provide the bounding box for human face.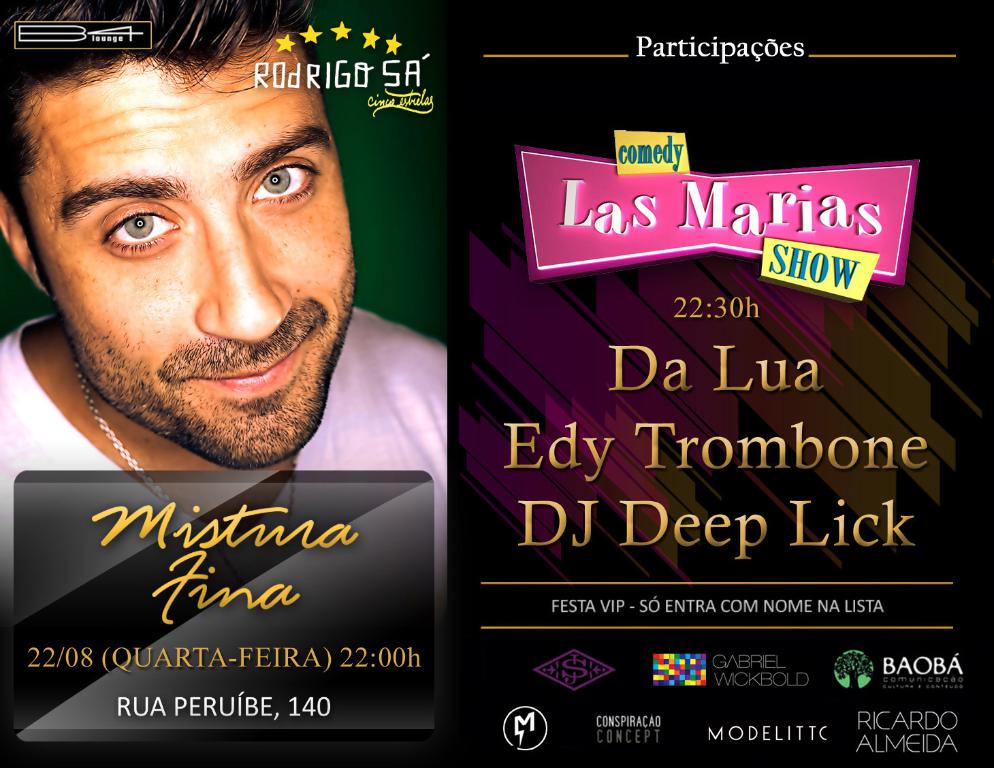
region(21, 62, 354, 471).
